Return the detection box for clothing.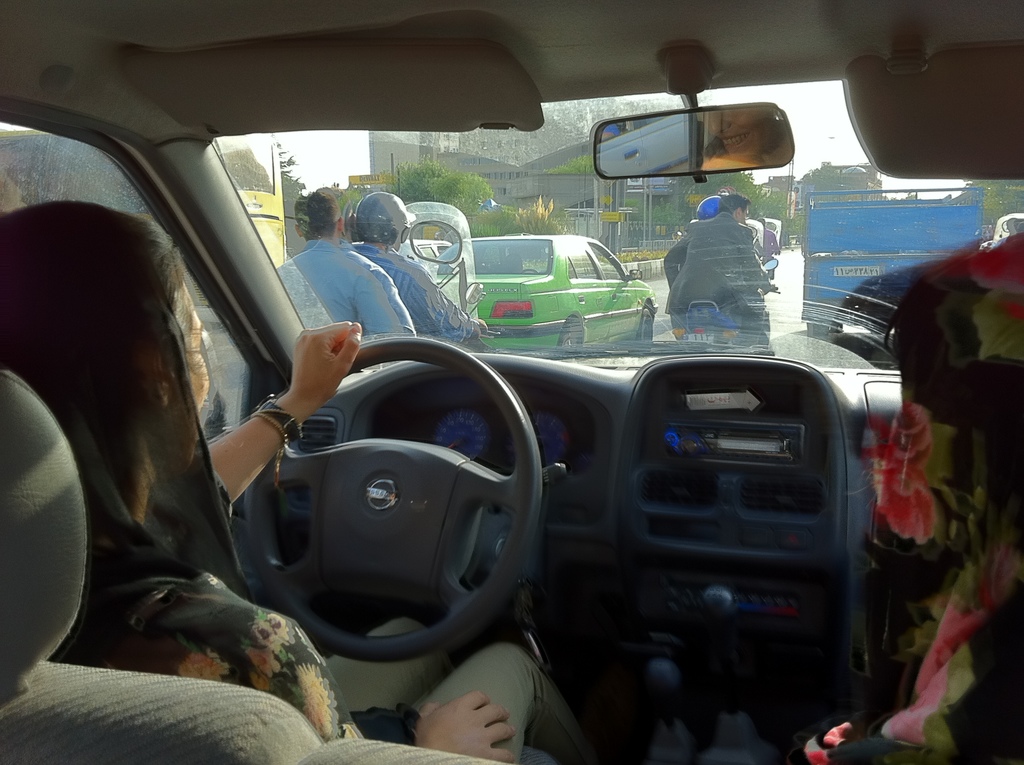
[left=792, top=223, right=1023, bottom=764].
